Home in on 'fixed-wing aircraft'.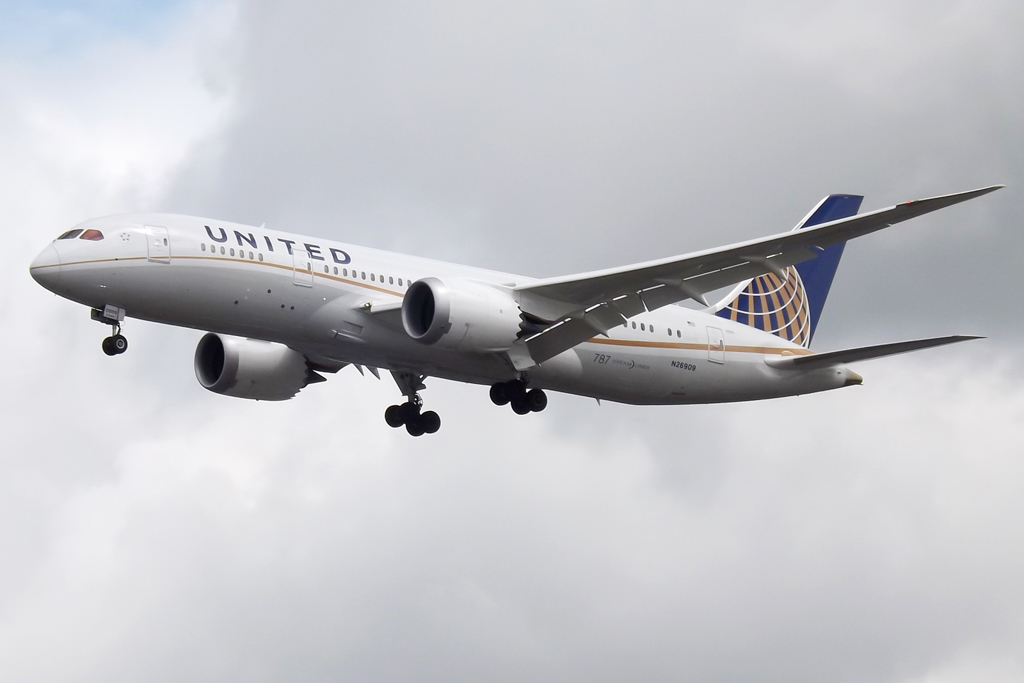
Homed in at 29 183 1009 434.
